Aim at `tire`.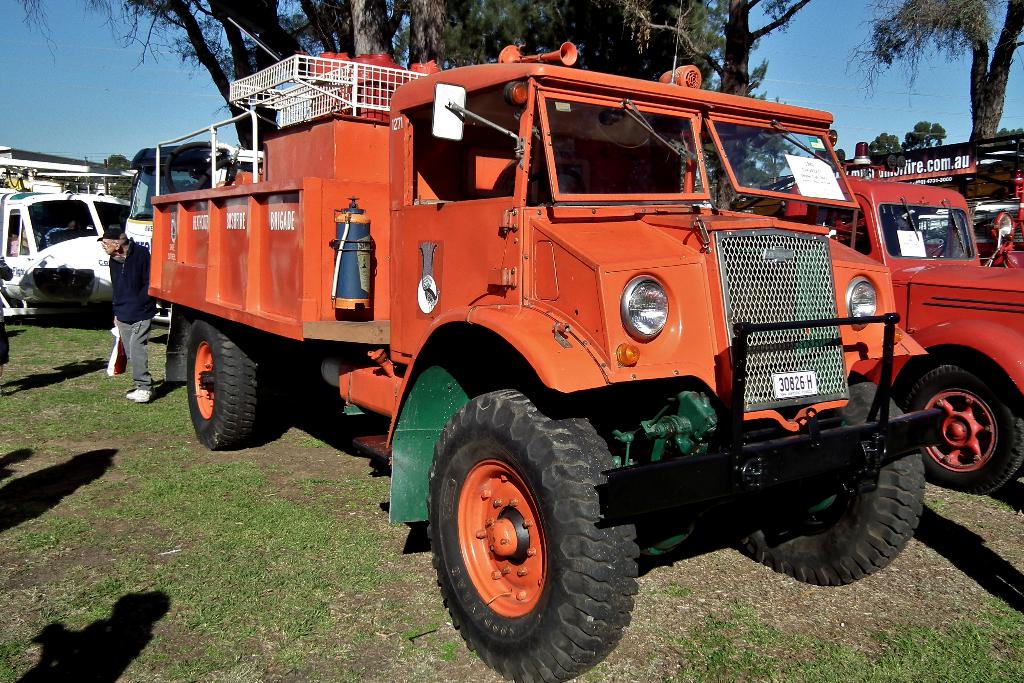
Aimed at bbox=[178, 309, 282, 463].
